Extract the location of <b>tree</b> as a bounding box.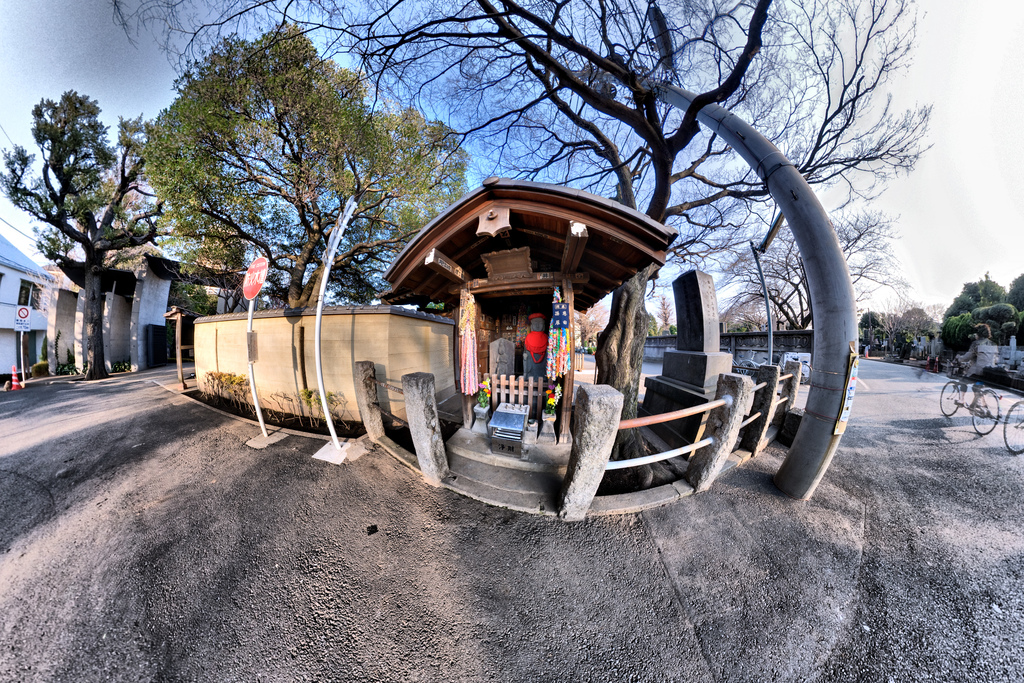
select_region(100, 0, 948, 507).
